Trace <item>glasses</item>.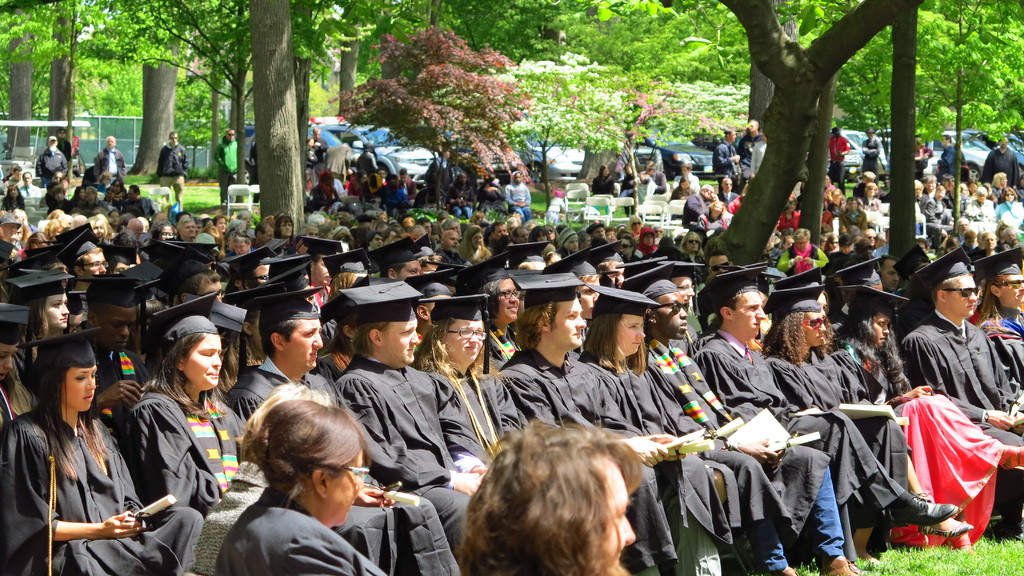
Traced to locate(947, 285, 975, 301).
